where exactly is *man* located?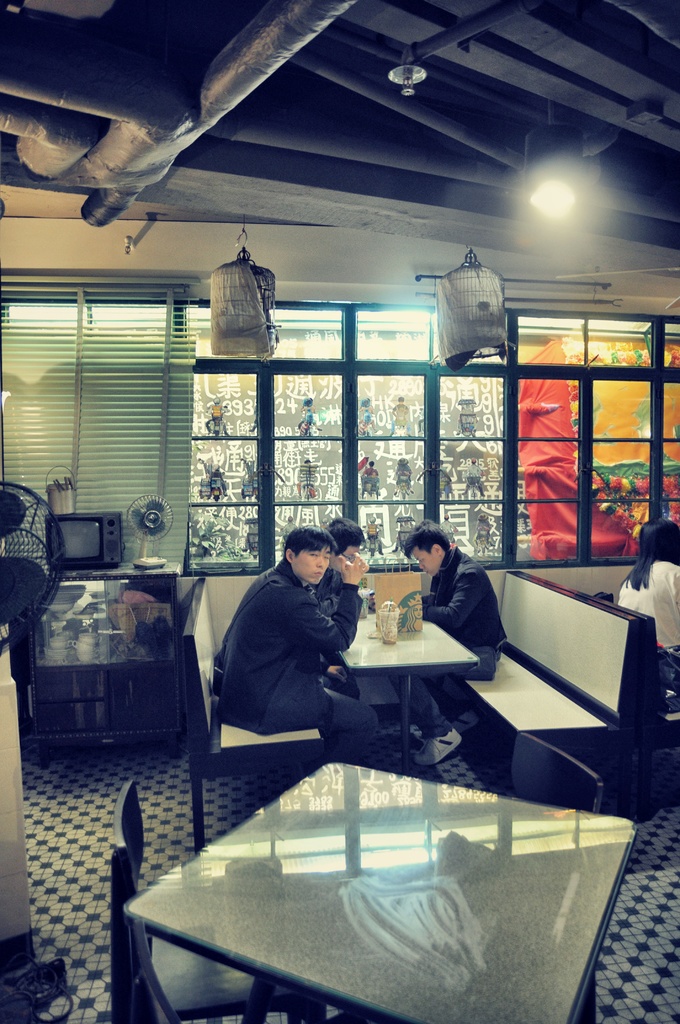
Its bounding box is (215,532,379,778).
